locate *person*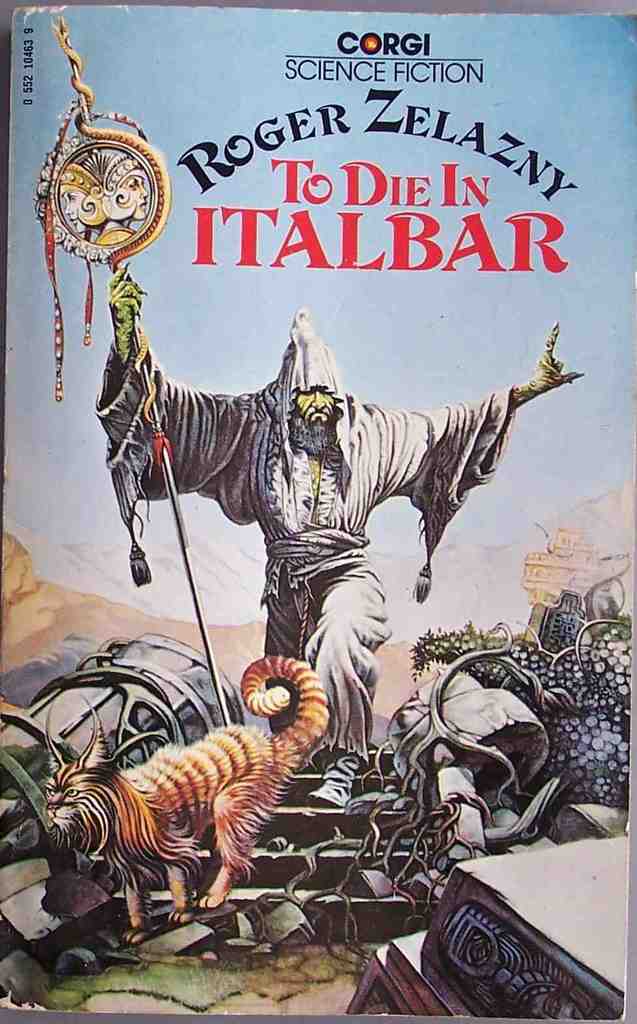
(99,265,585,815)
